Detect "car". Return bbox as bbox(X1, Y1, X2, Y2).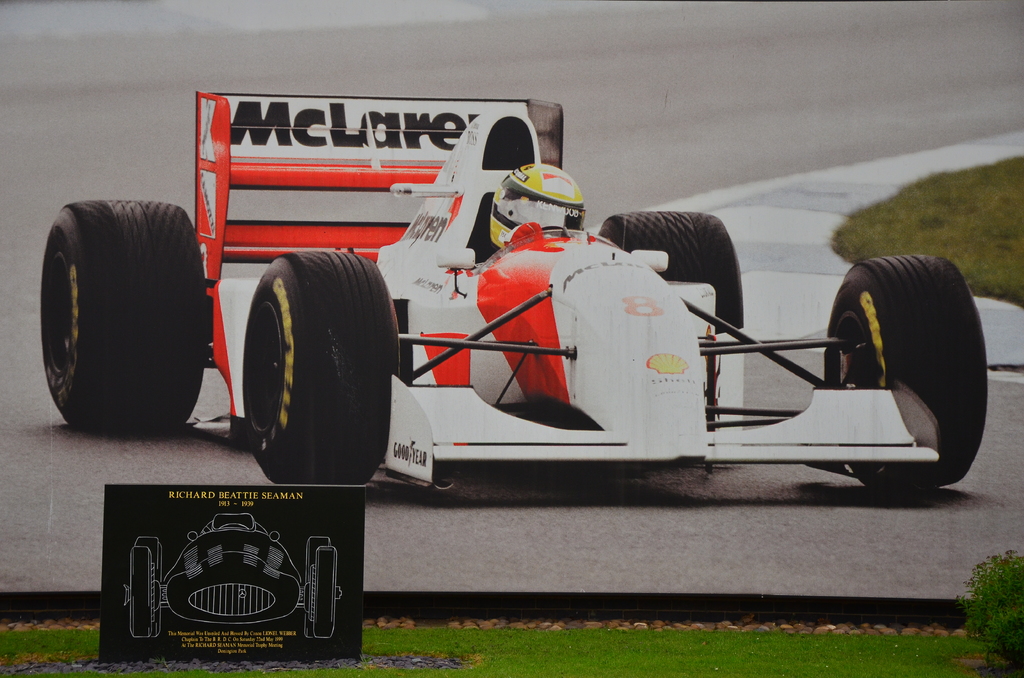
bbox(124, 513, 343, 638).
